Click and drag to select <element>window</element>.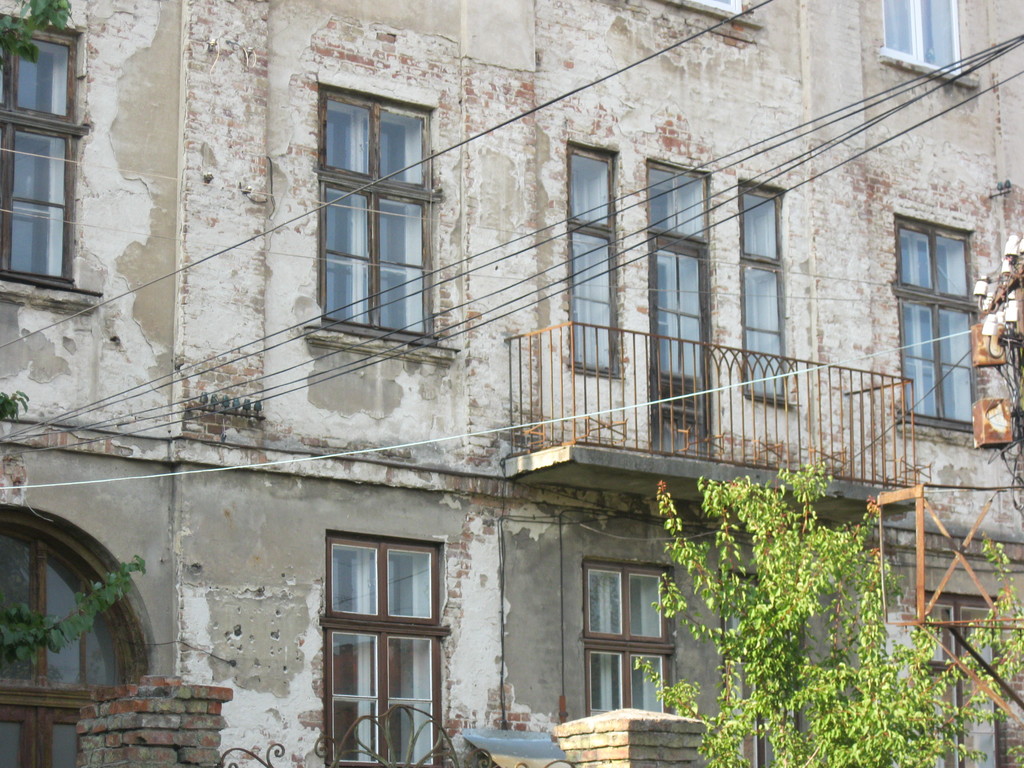
Selection: Rect(0, 524, 143, 767).
